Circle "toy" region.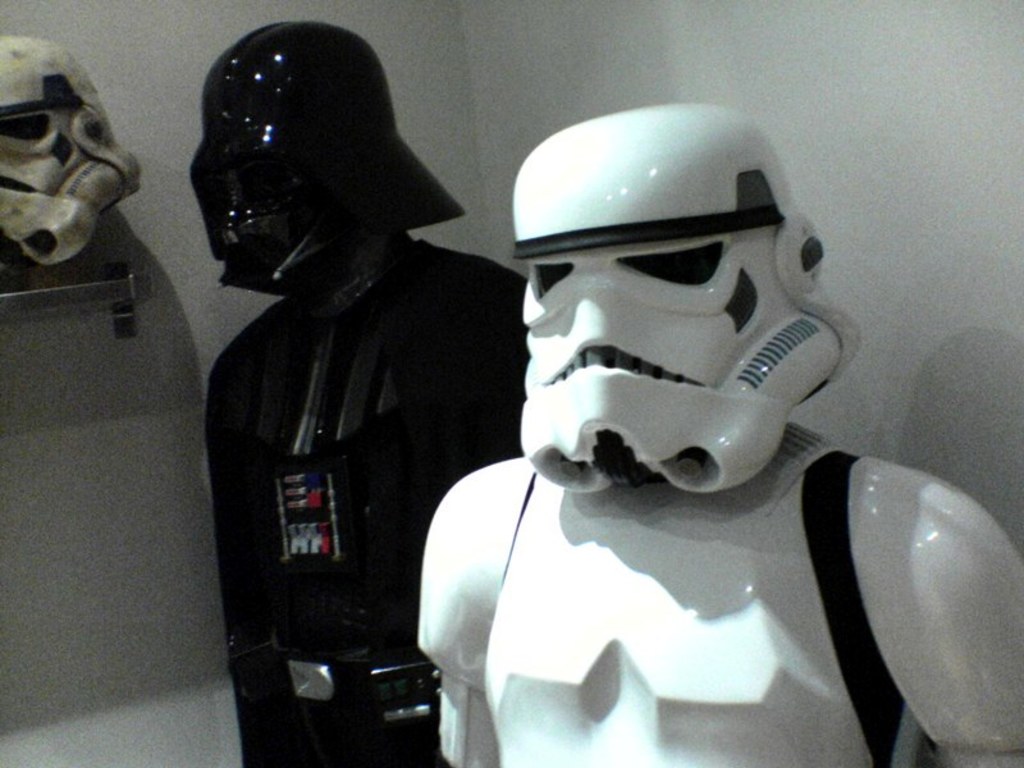
Region: region(0, 31, 146, 271).
